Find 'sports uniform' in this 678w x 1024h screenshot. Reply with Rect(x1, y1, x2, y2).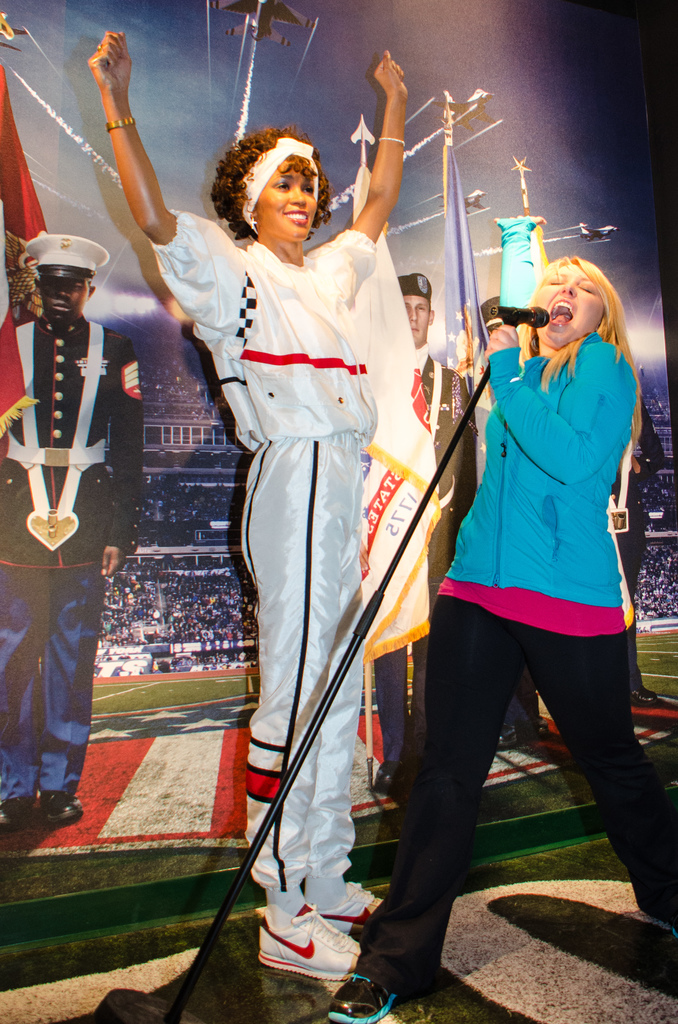
Rect(149, 207, 381, 981).
